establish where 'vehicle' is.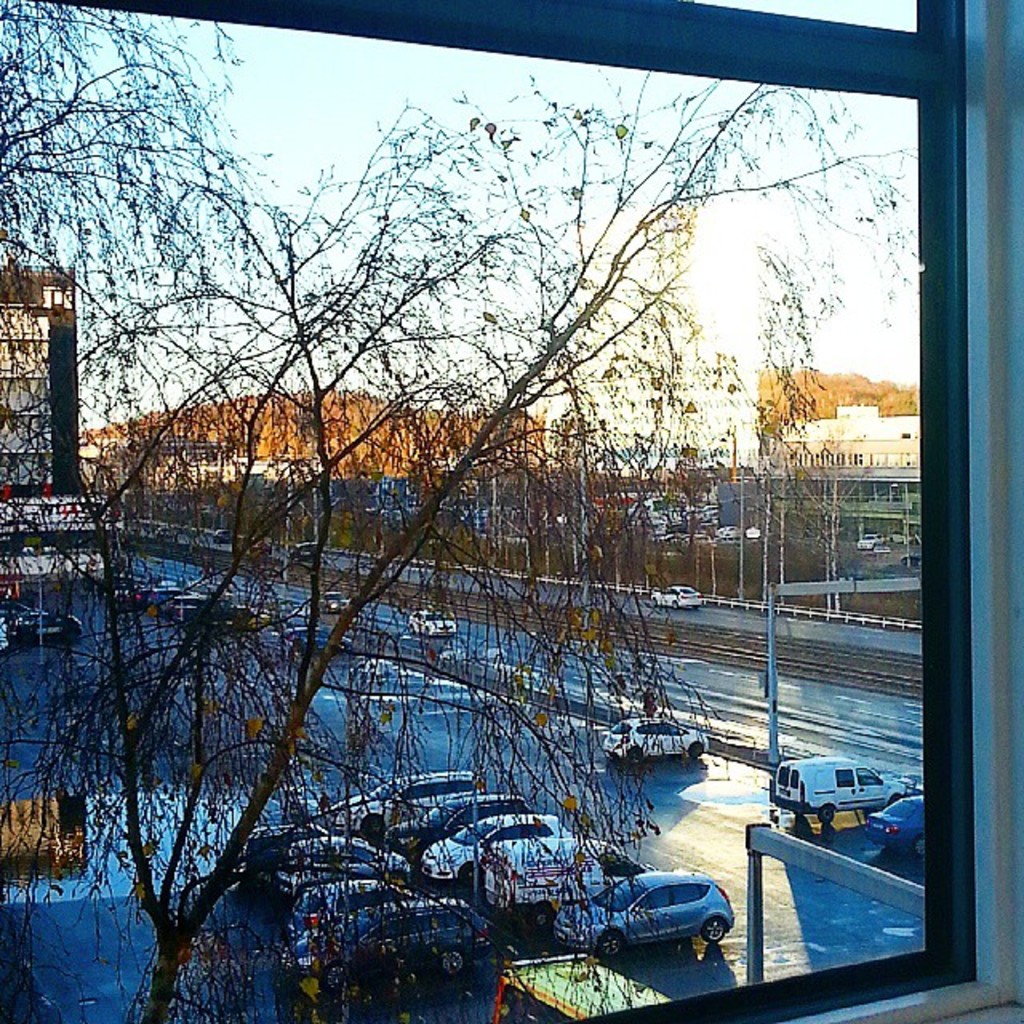
Established at [left=648, top=581, right=701, bottom=613].
